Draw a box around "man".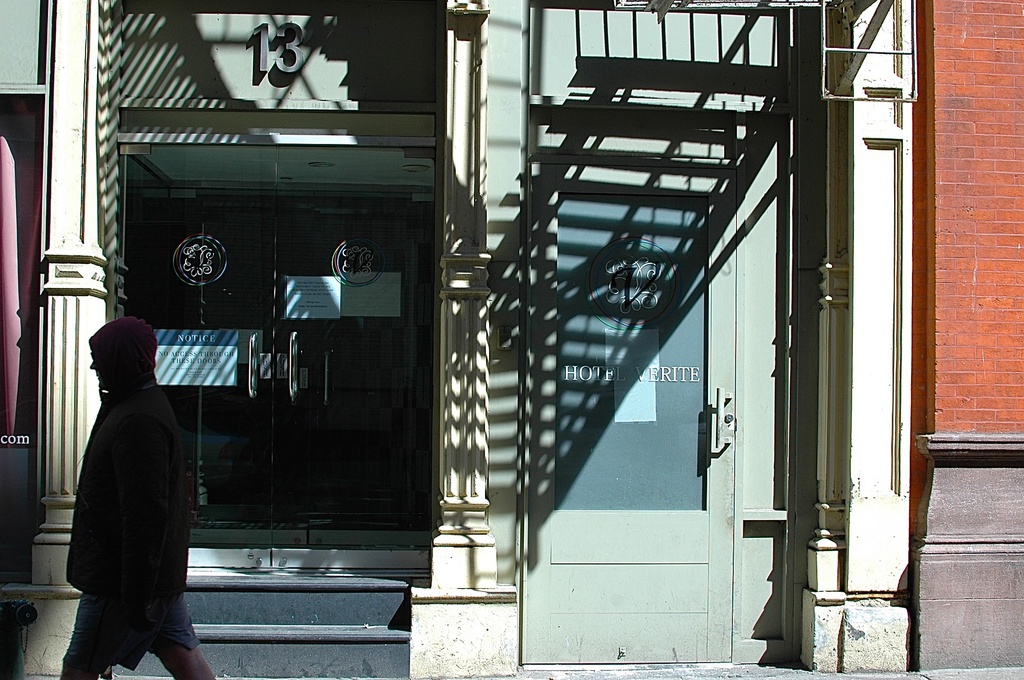
{"left": 52, "top": 312, "right": 204, "bottom": 656}.
